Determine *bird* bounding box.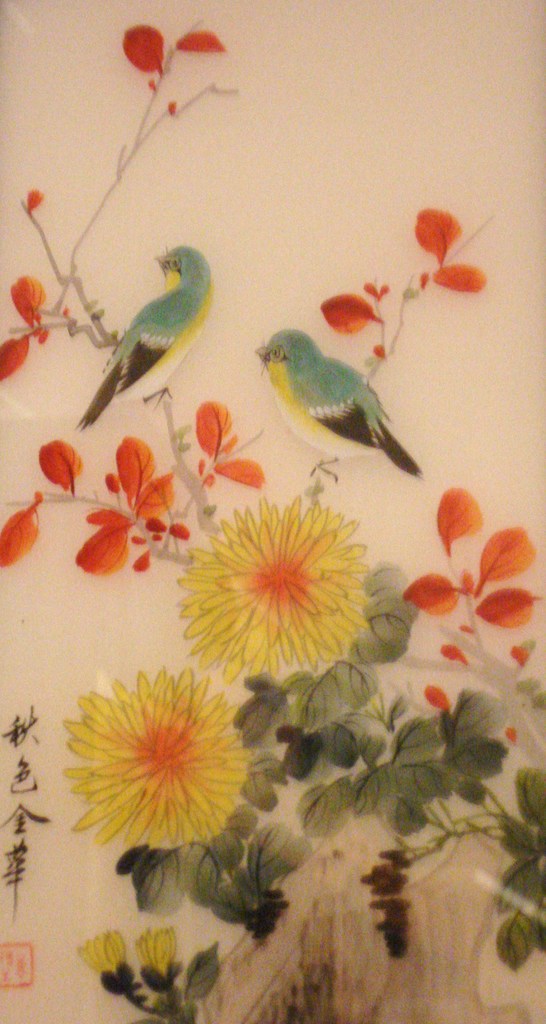
Determined: select_region(244, 326, 413, 468).
